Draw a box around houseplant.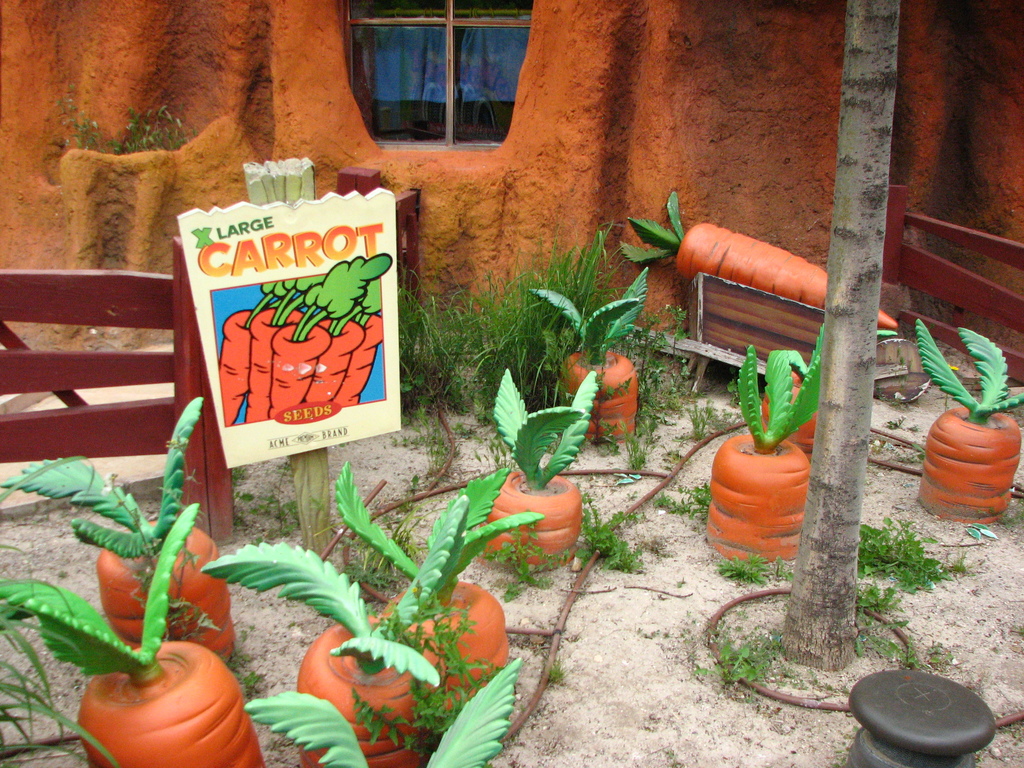
locate(0, 498, 271, 766).
